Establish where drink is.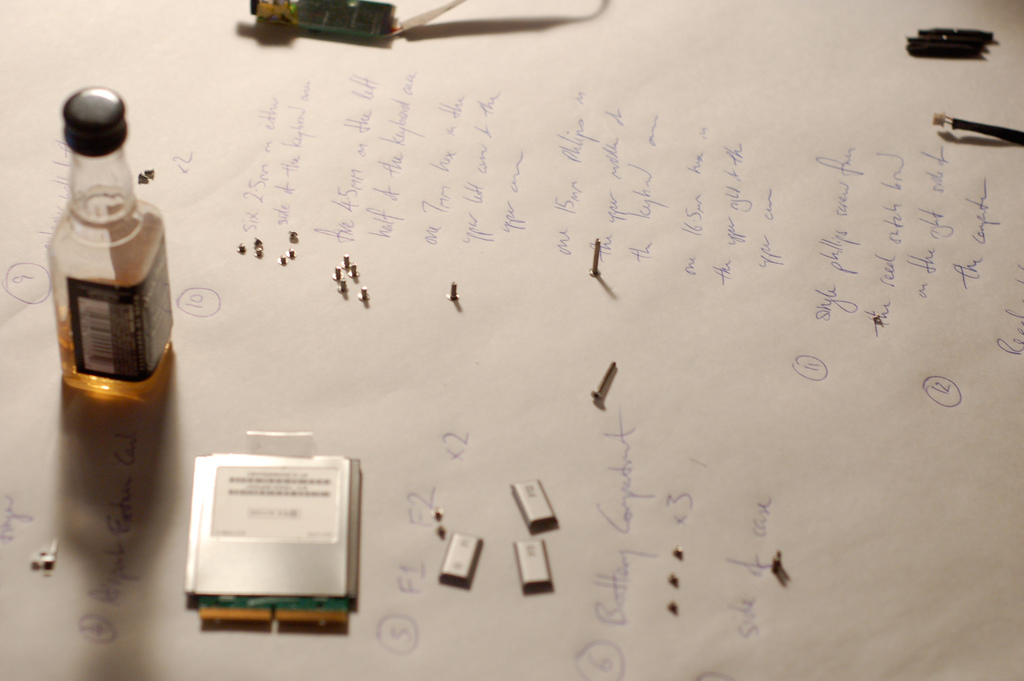
Established at x1=47, y1=83, x2=172, y2=398.
